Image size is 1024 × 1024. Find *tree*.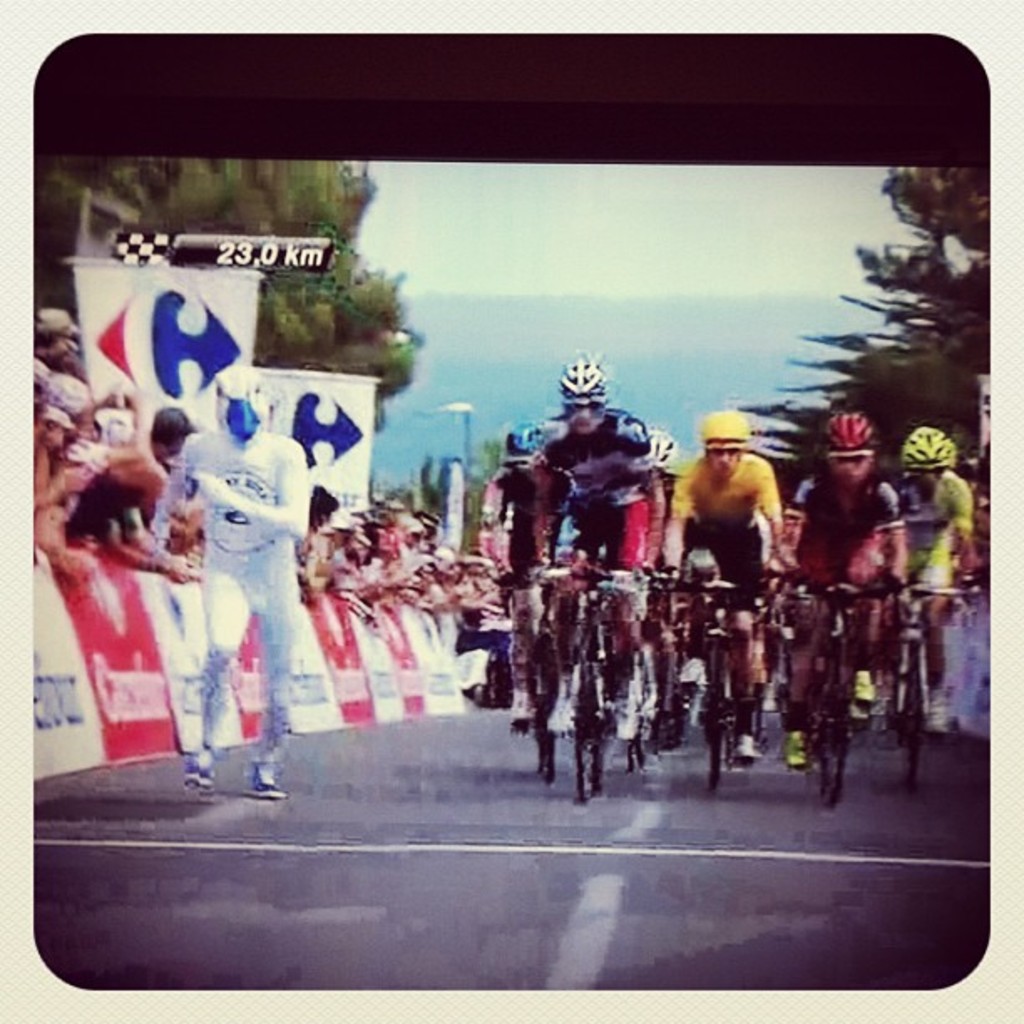
box(35, 152, 417, 422).
